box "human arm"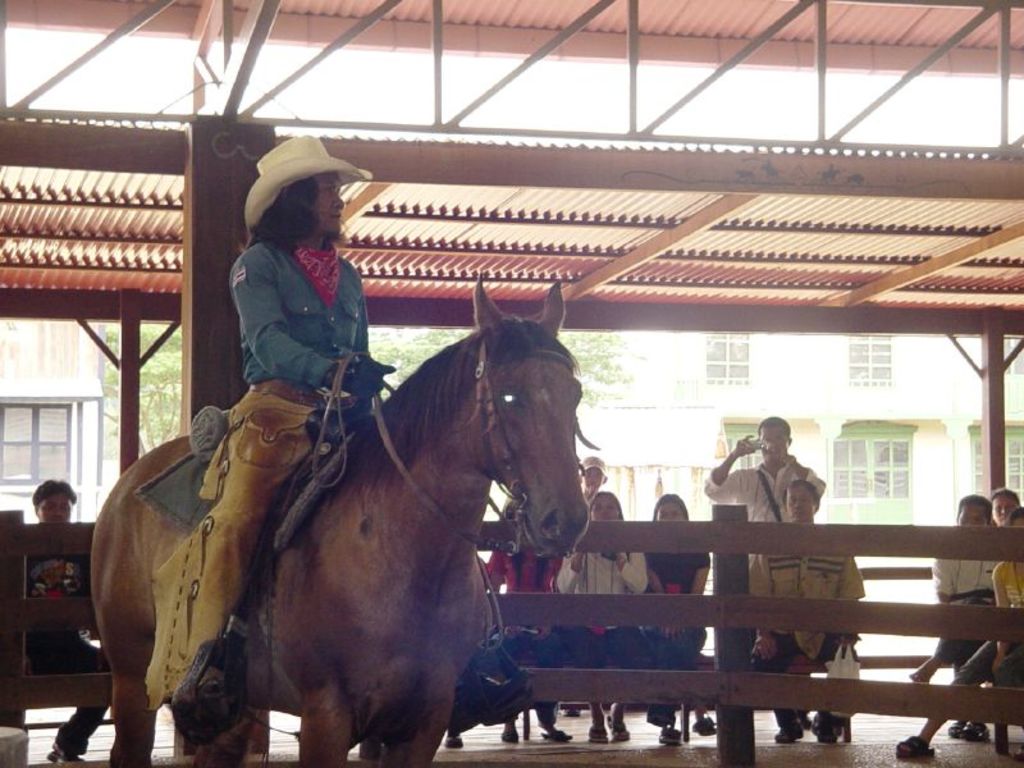
pyautogui.locateOnScreen(705, 435, 767, 504)
